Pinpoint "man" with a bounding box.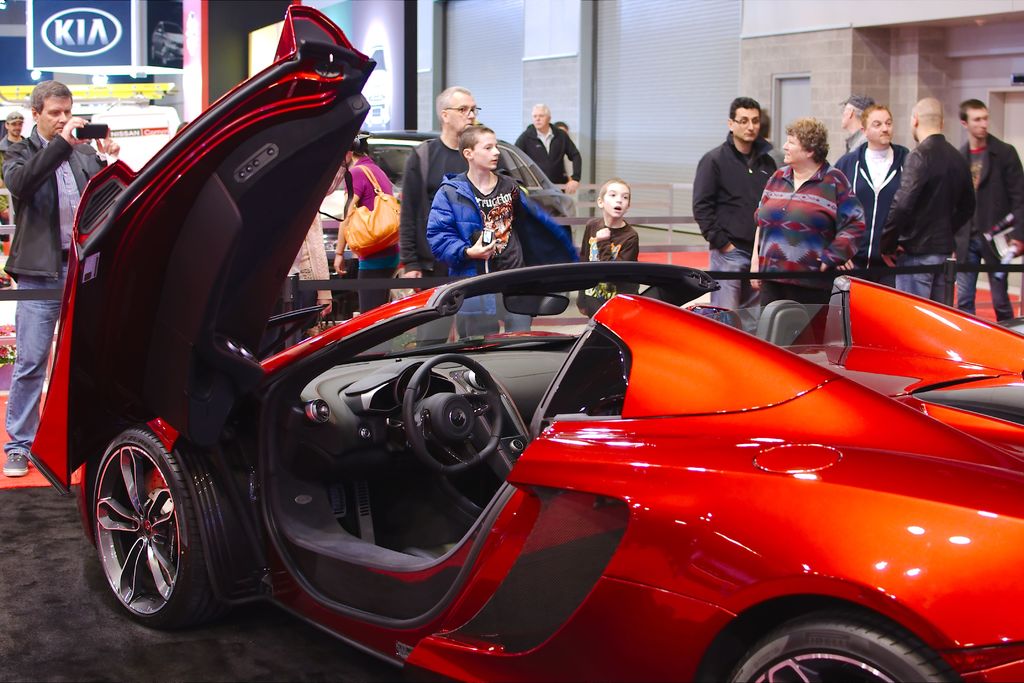
842,93,877,154.
